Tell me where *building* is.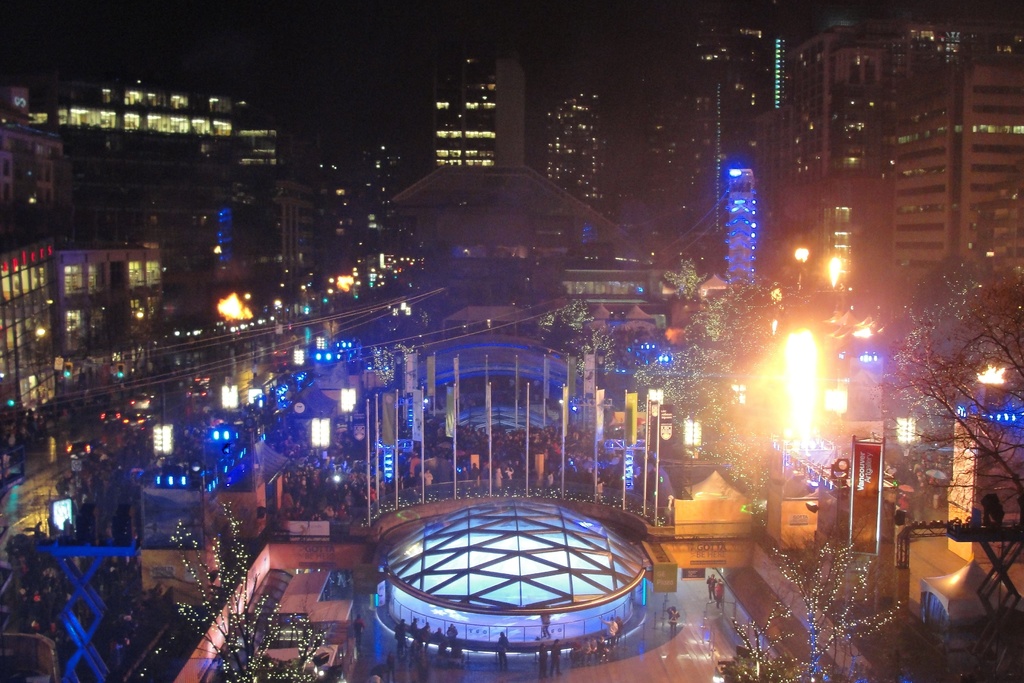
*building* is at crop(0, 233, 58, 429).
